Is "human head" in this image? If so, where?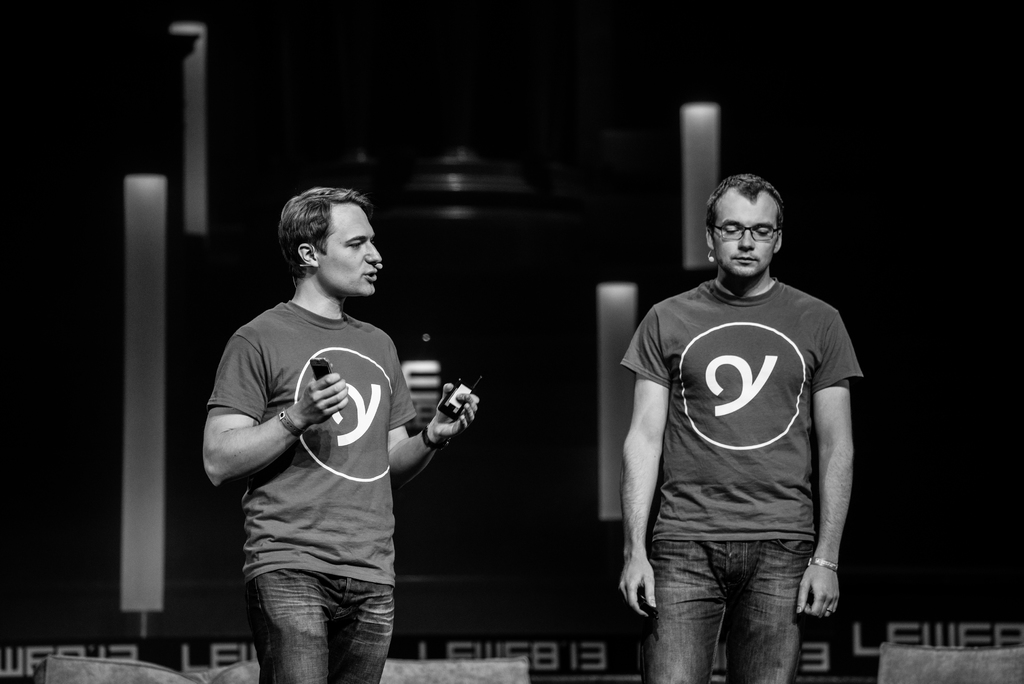
Yes, at x1=280 y1=183 x2=383 y2=300.
